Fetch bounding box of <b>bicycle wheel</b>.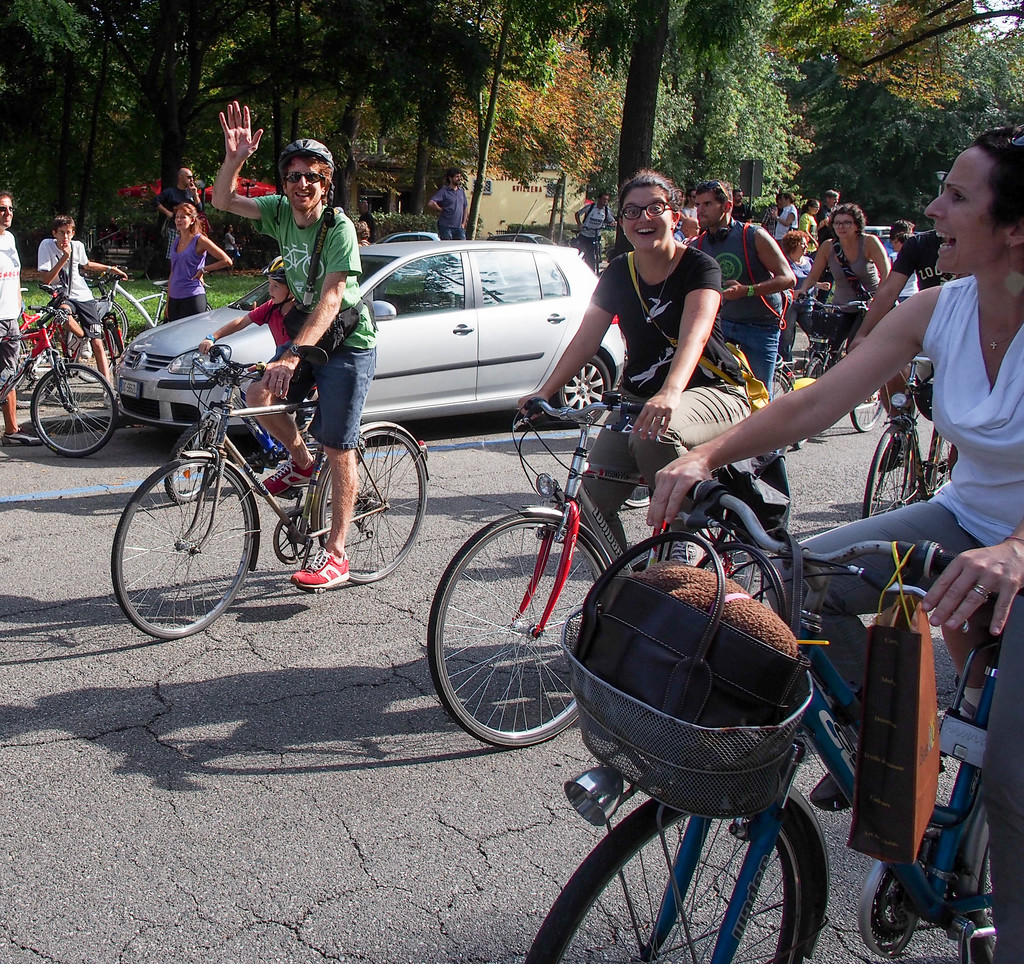
Bbox: (526,788,818,963).
